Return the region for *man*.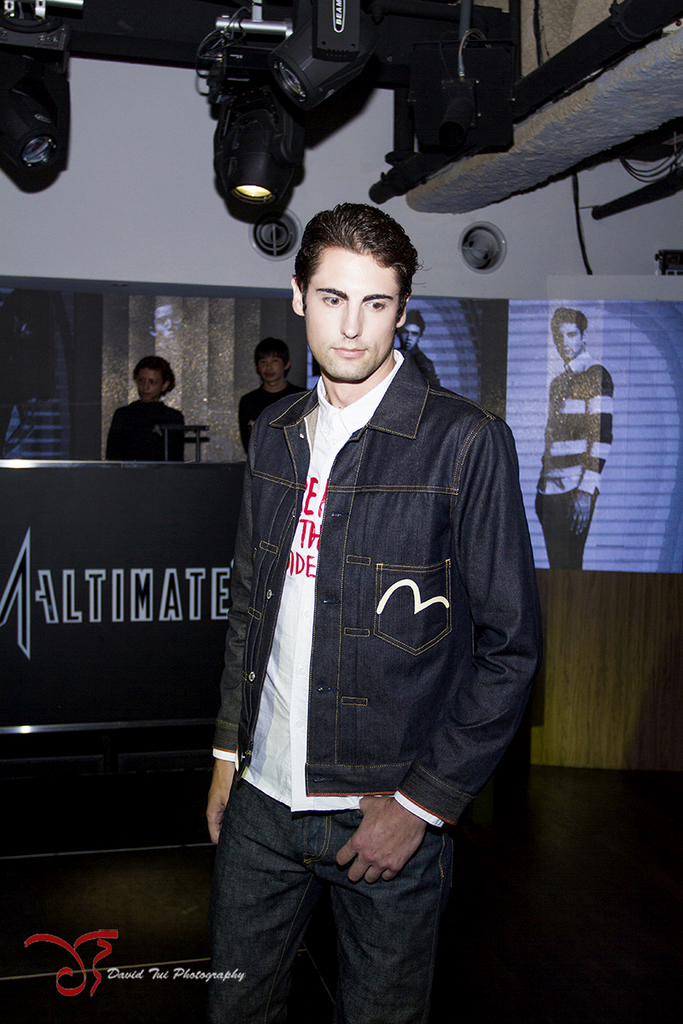
146 300 206 359.
